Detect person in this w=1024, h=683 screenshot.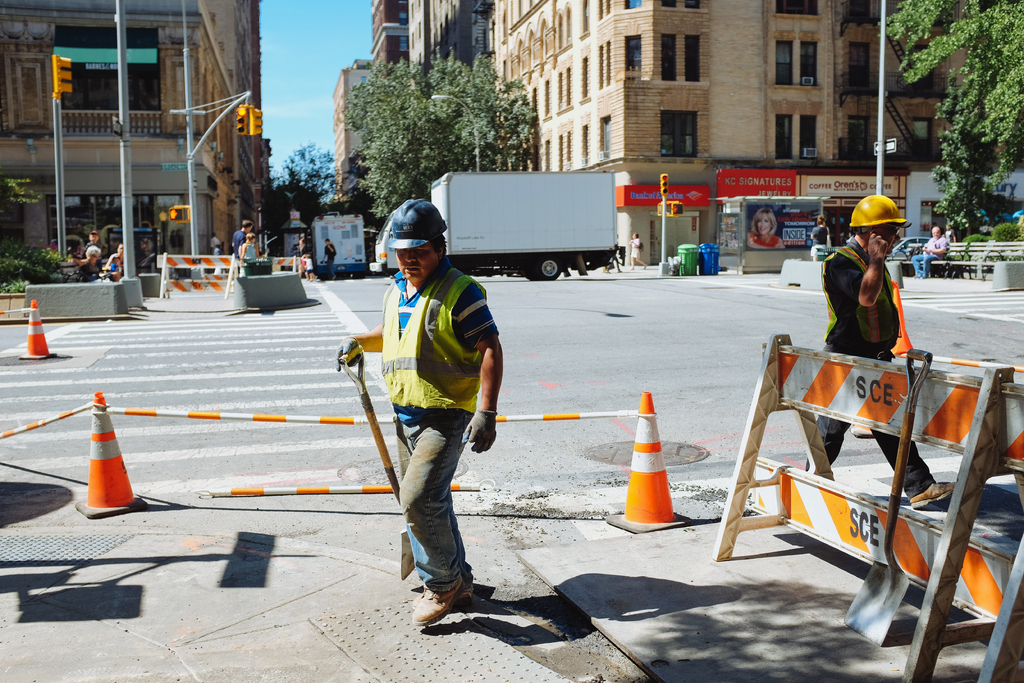
Detection: [84,226,104,249].
